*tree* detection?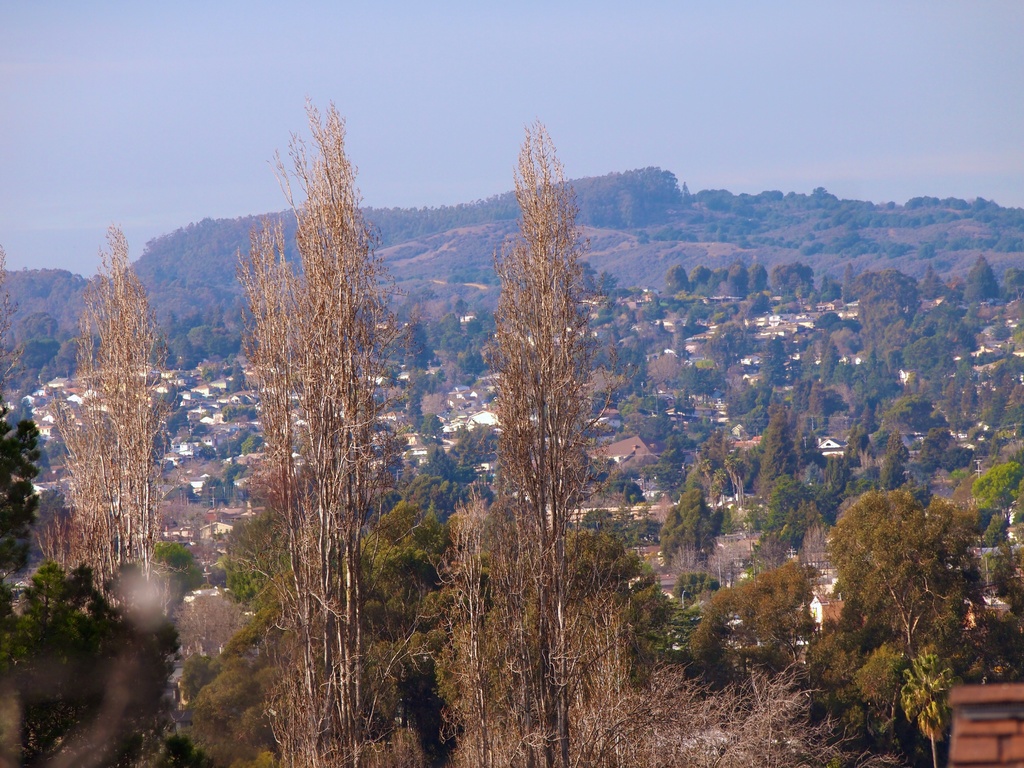
<region>979, 447, 1023, 579</region>
